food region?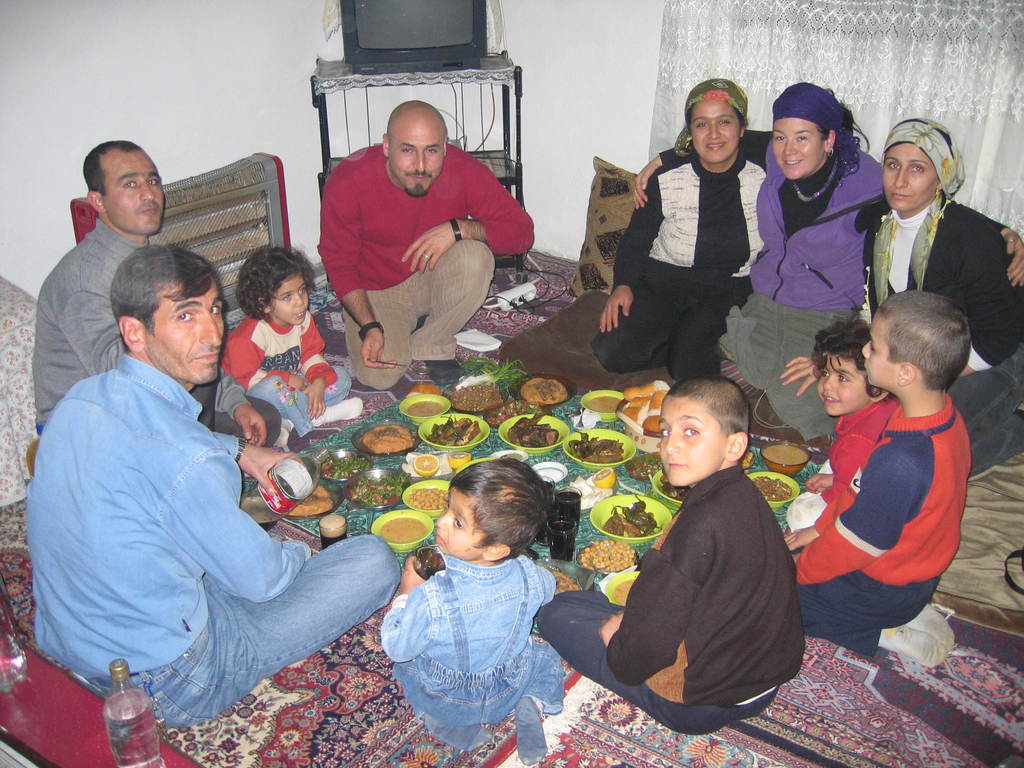
Rect(374, 518, 431, 545)
